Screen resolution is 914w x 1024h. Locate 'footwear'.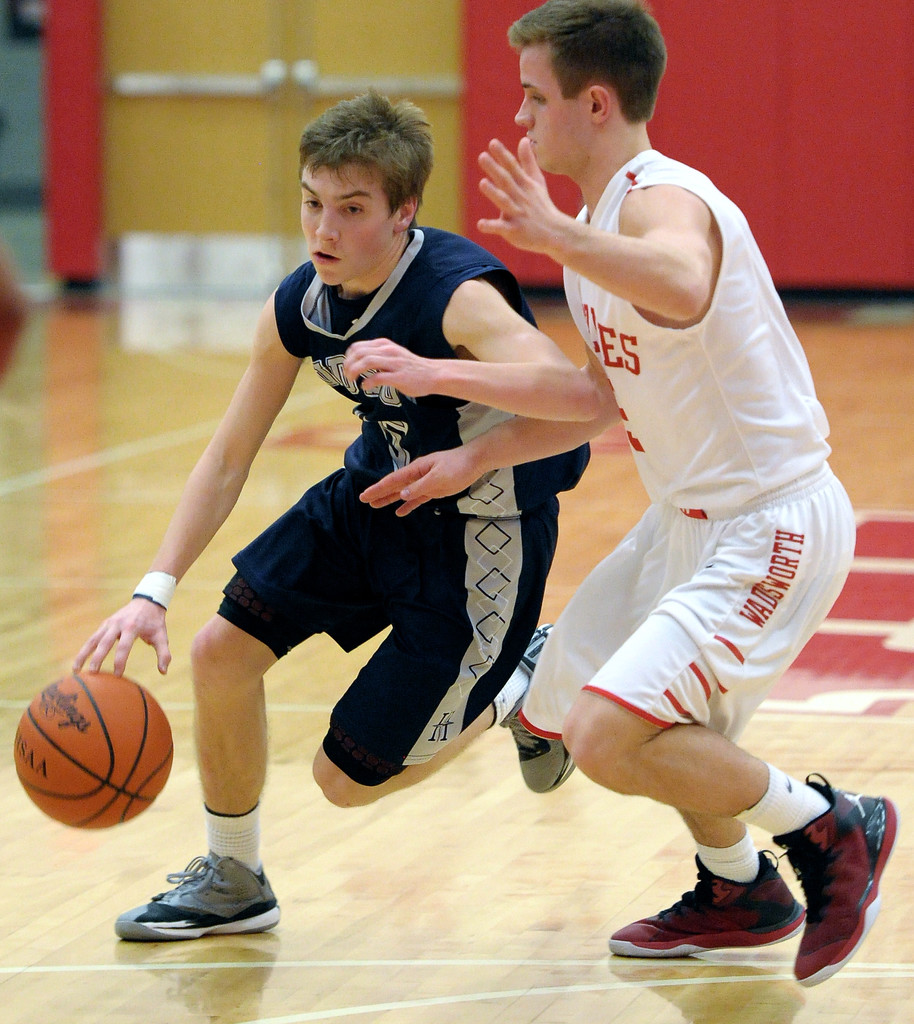
BBox(776, 777, 894, 987).
